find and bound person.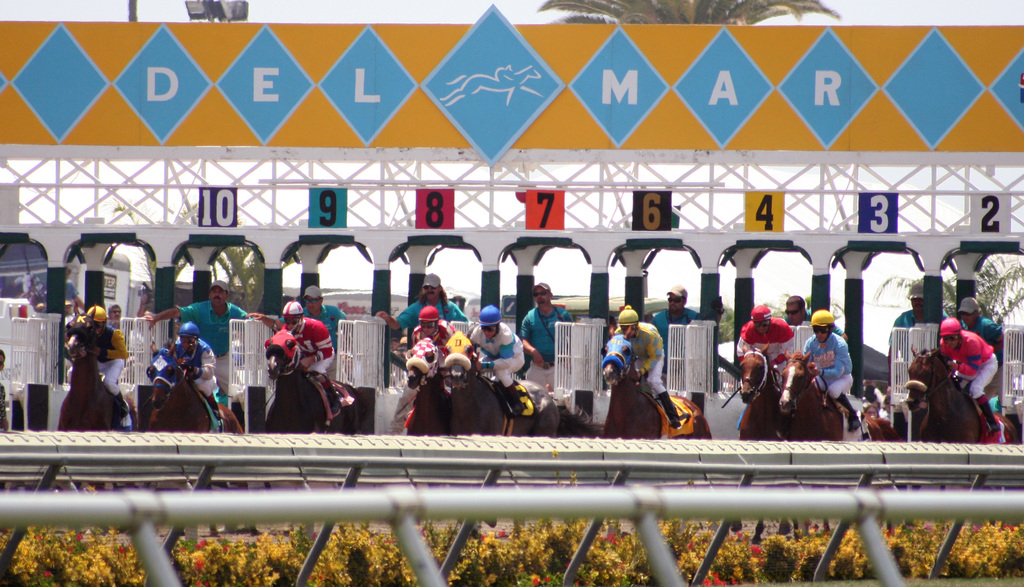
Bound: <region>883, 278, 950, 416</region>.
